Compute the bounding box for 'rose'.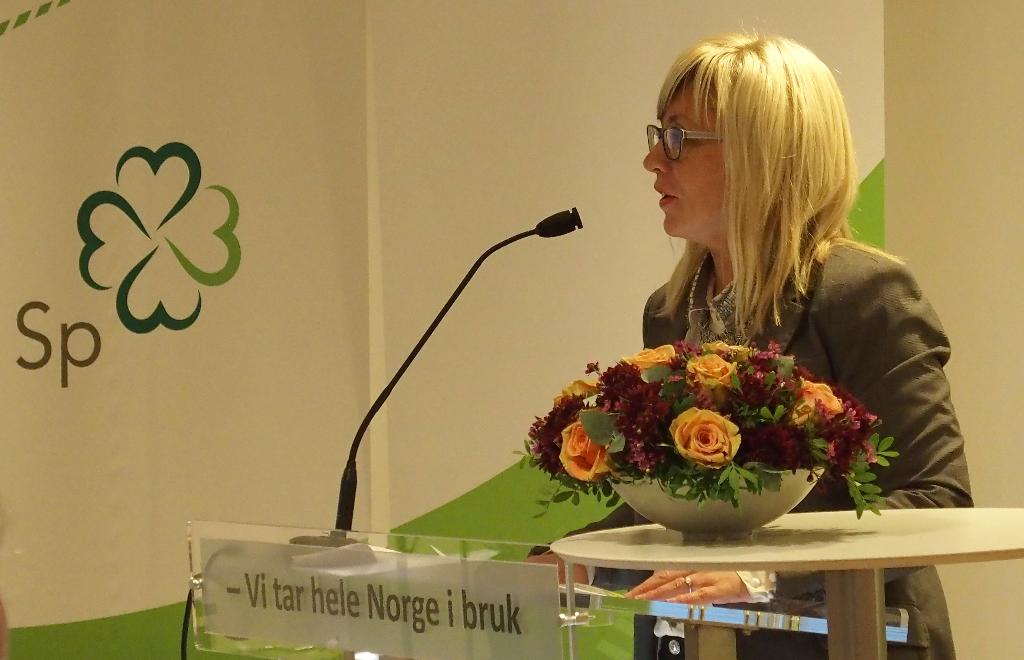
[left=792, top=378, right=845, bottom=431].
